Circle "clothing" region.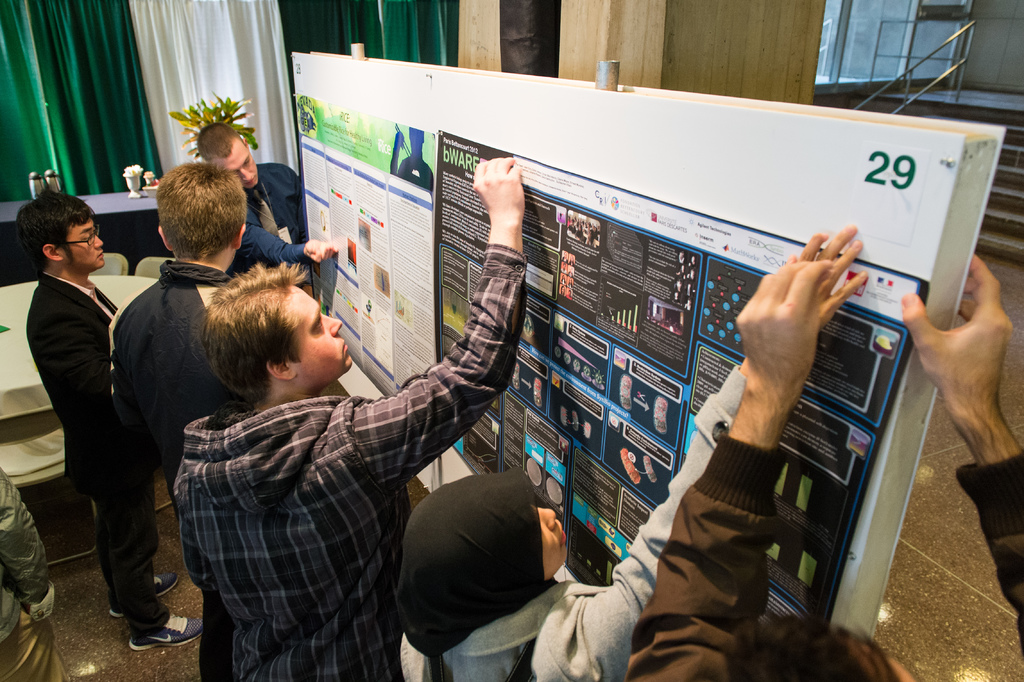
Region: 168/243/524/681.
